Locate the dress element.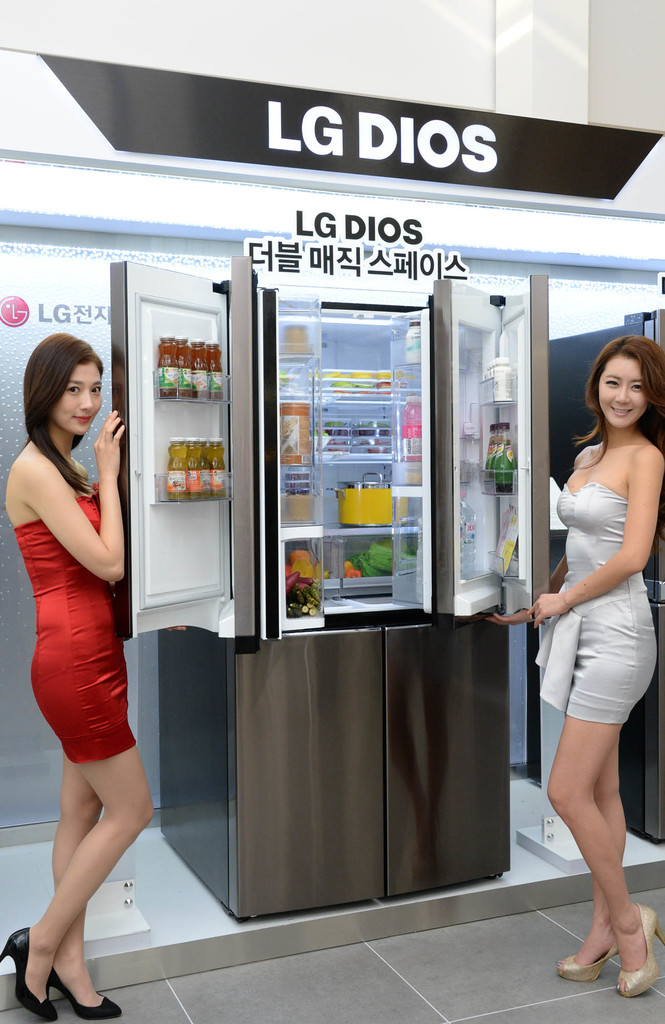
Element bbox: Rect(527, 484, 661, 722).
